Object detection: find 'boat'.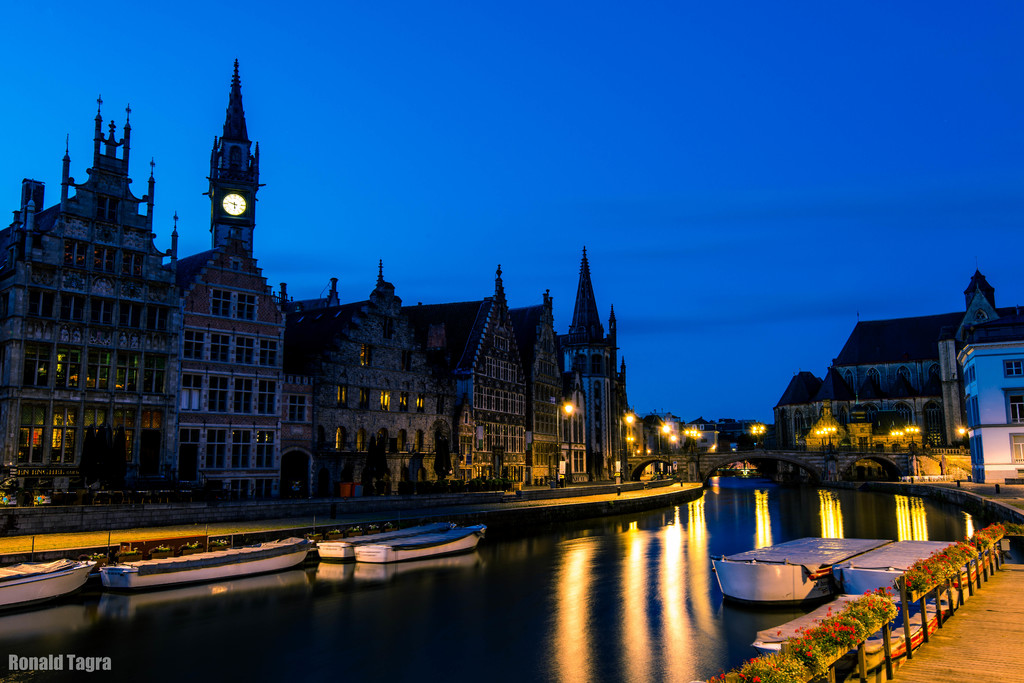
l=347, t=525, r=488, b=568.
